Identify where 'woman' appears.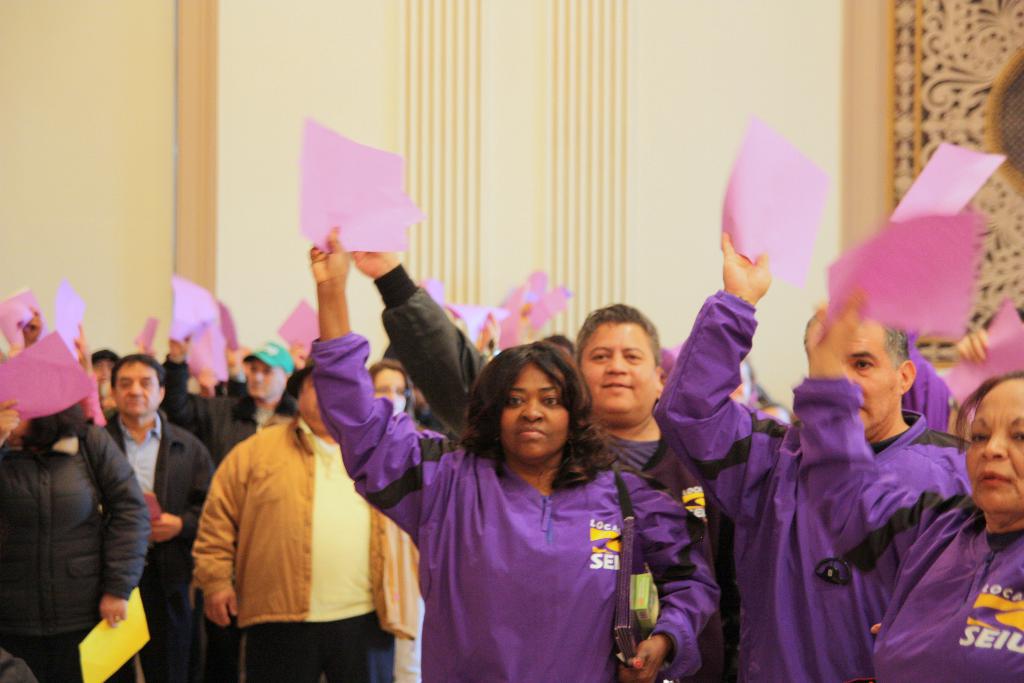
Appears at {"left": 307, "top": 215, "right": 719, "bottom": 682}.
